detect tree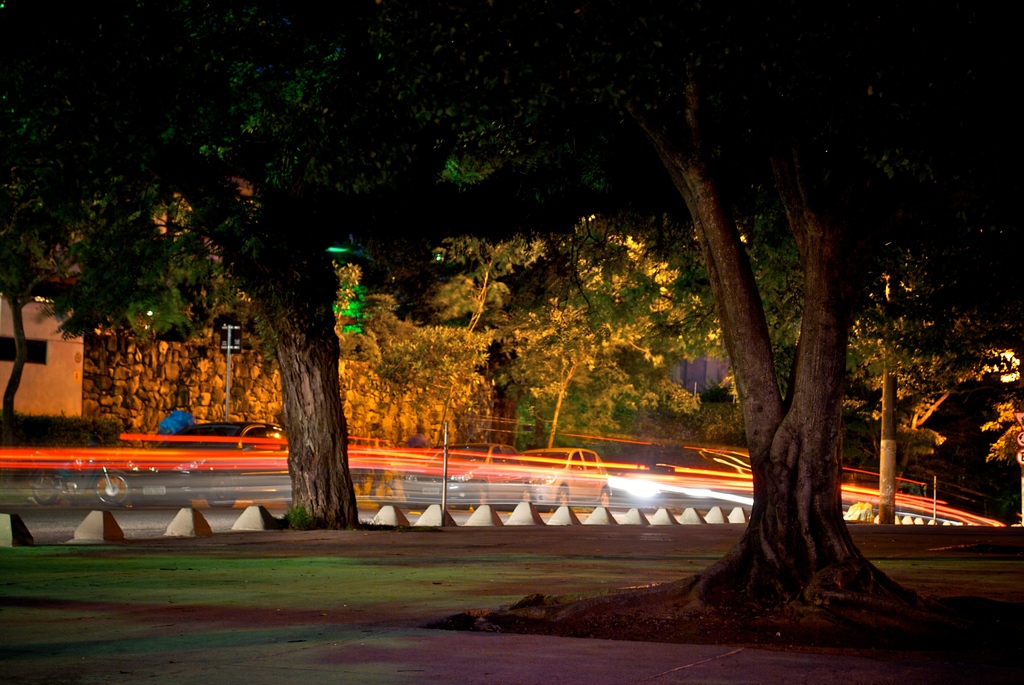
<bbox>0, 98, 228, 421</bbox>
